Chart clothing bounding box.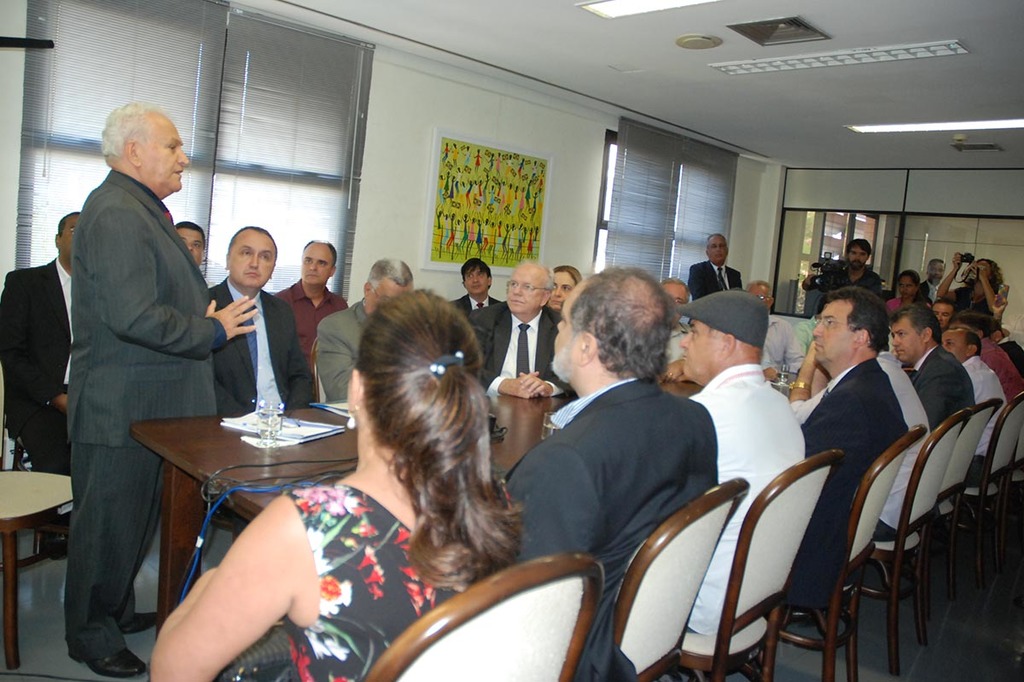
Charted: bbox=(918, 280, 940, 308).
